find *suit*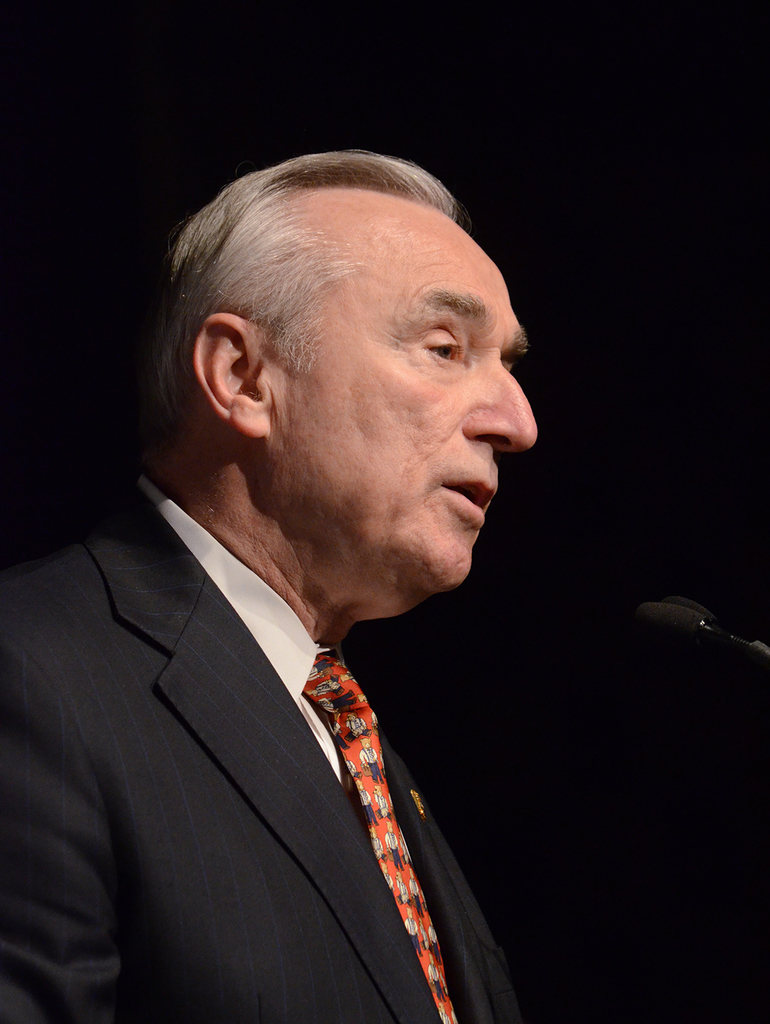
bbox=(9, 450, 568, 1012)
